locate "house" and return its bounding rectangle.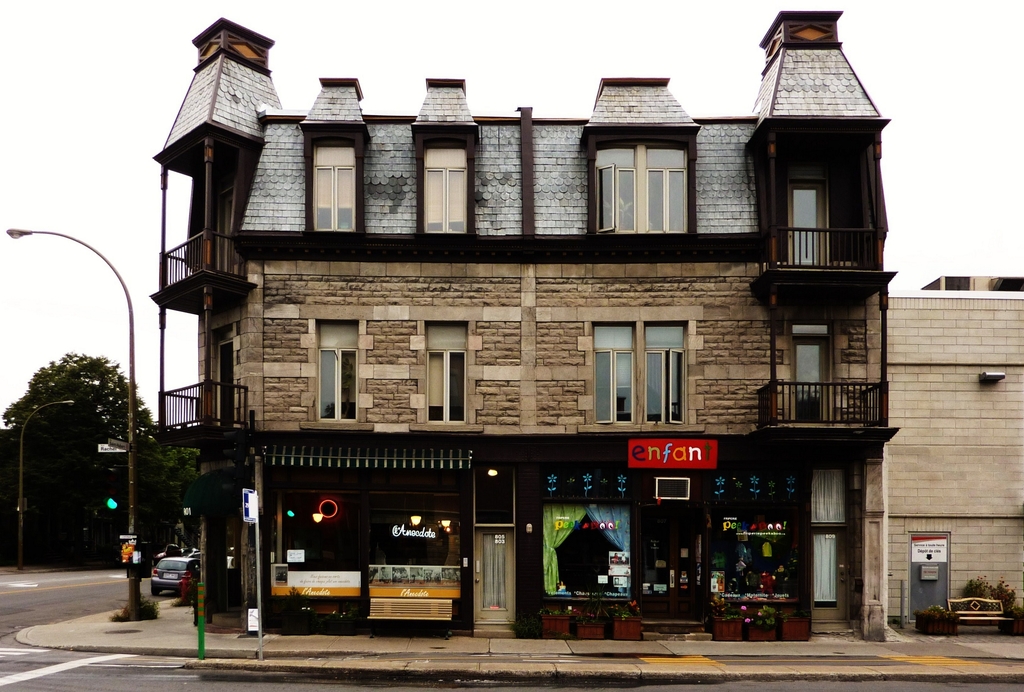
<box>152,12,1023,642</box>.
